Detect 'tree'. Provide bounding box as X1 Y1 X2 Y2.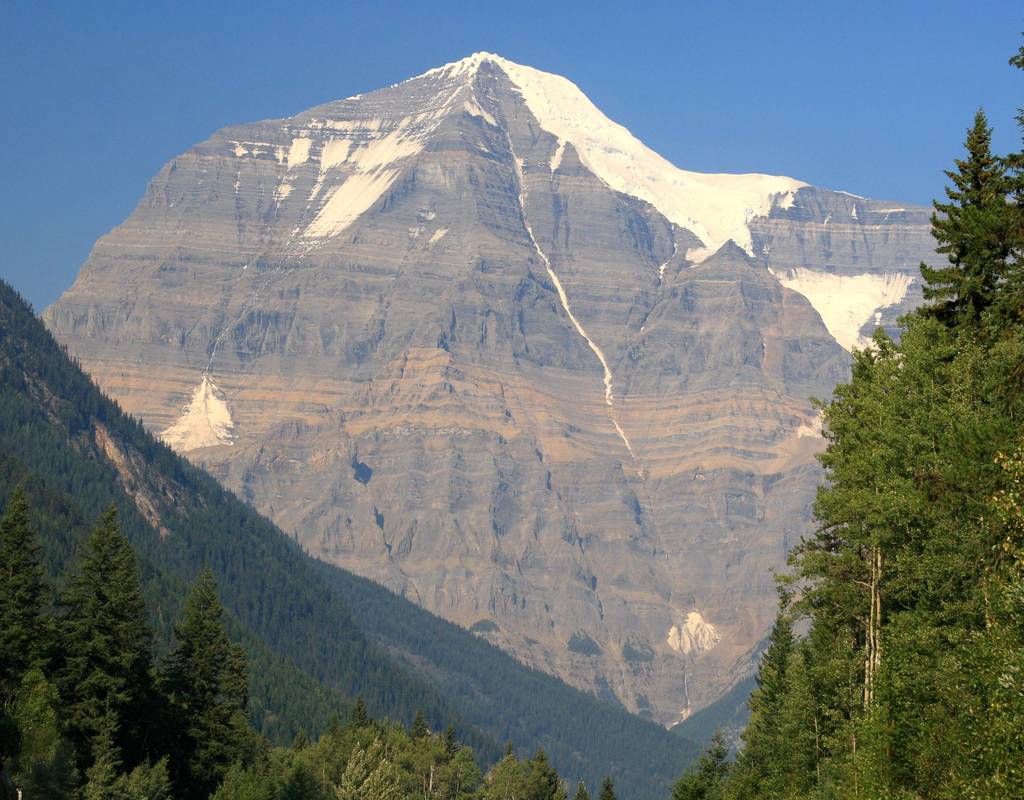
573 780 591 799.
